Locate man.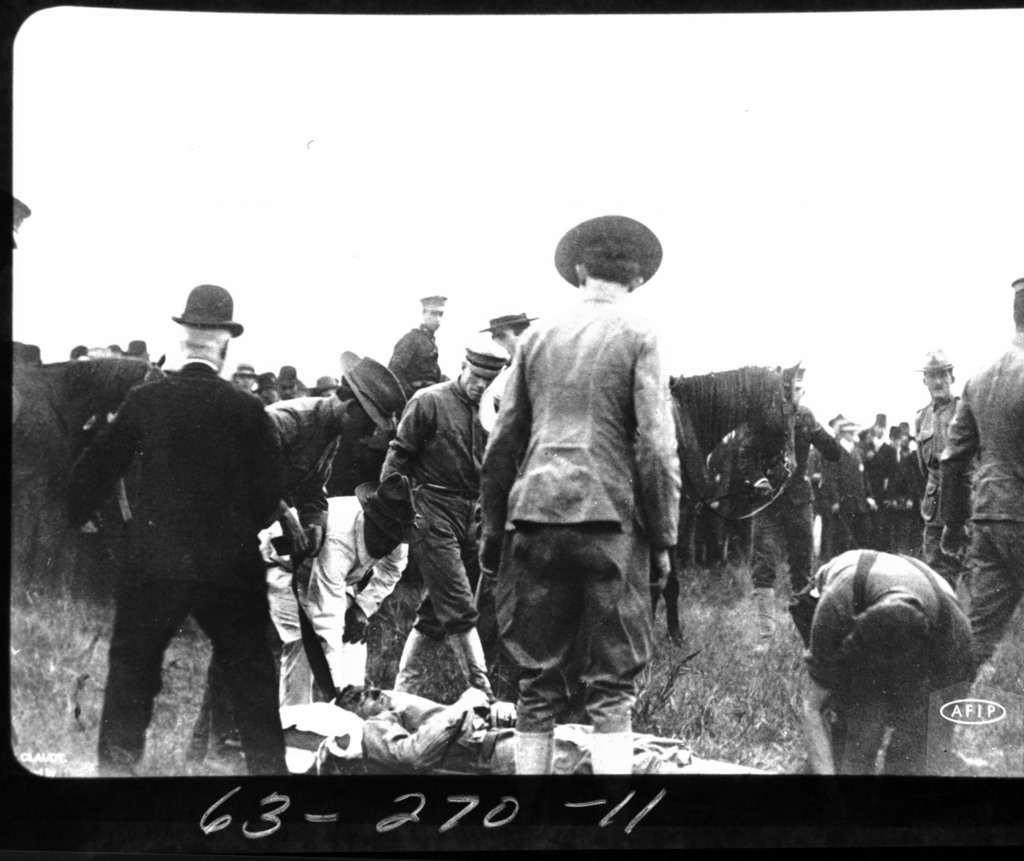
Bounding box: locate(903, 346, 971, 568).
